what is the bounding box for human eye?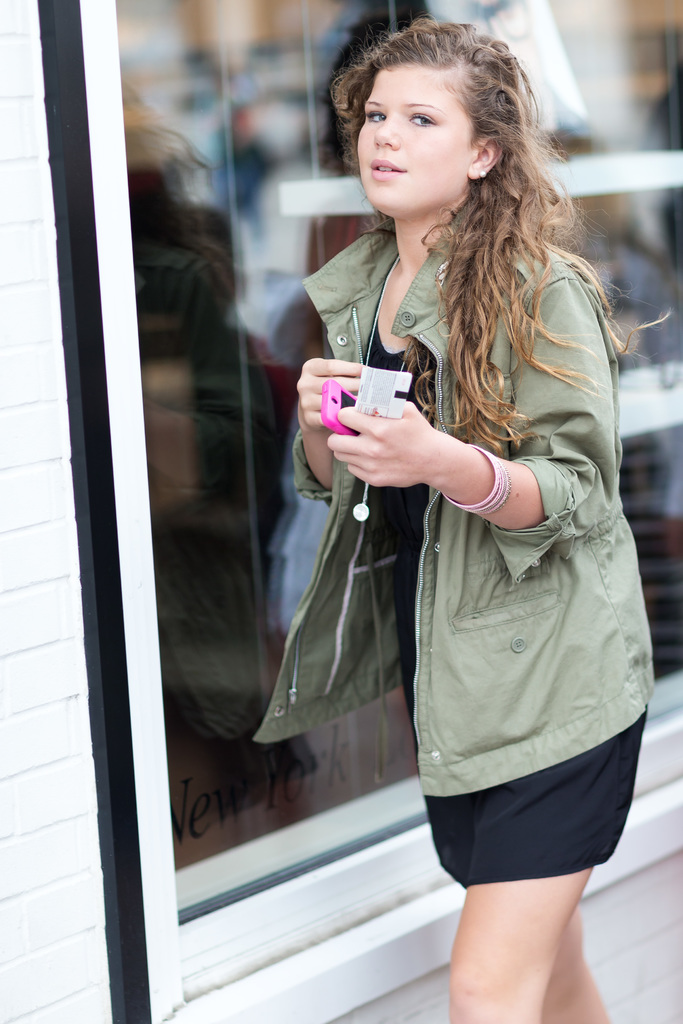
x1=402, y1=106, x2=436, y2=125.
